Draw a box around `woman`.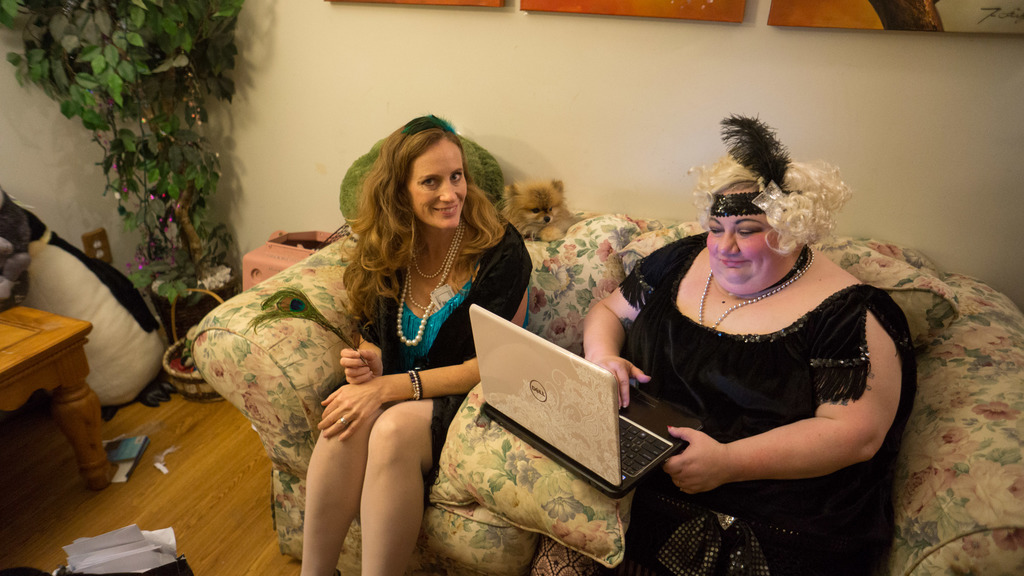
bbox=[297, 111, 536, 575].
